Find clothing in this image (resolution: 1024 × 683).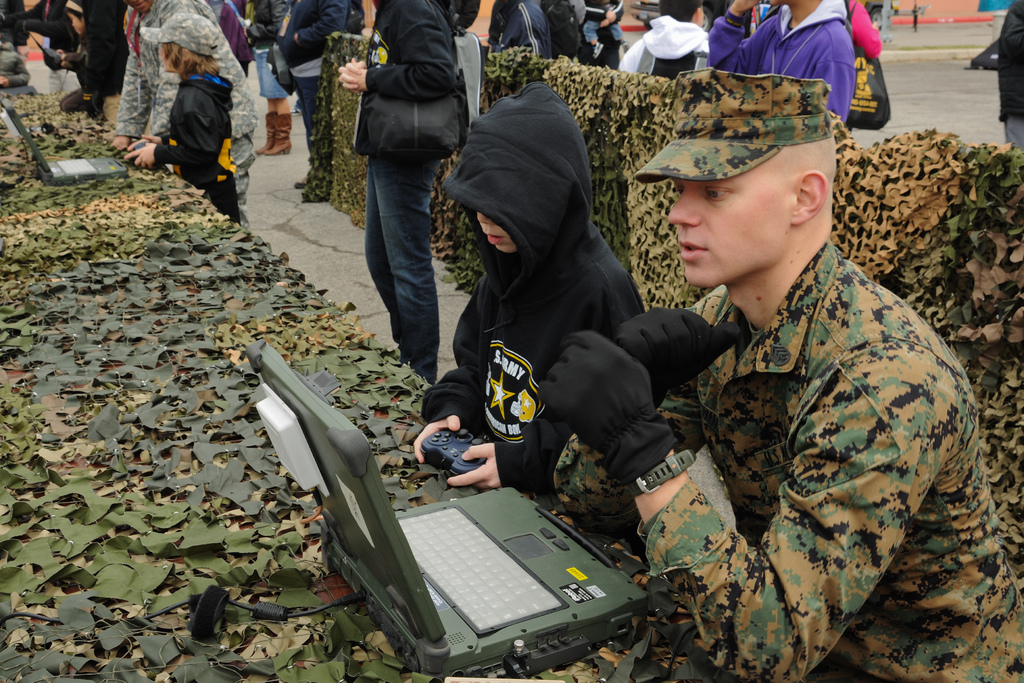
(364, 156, 442, 381).
